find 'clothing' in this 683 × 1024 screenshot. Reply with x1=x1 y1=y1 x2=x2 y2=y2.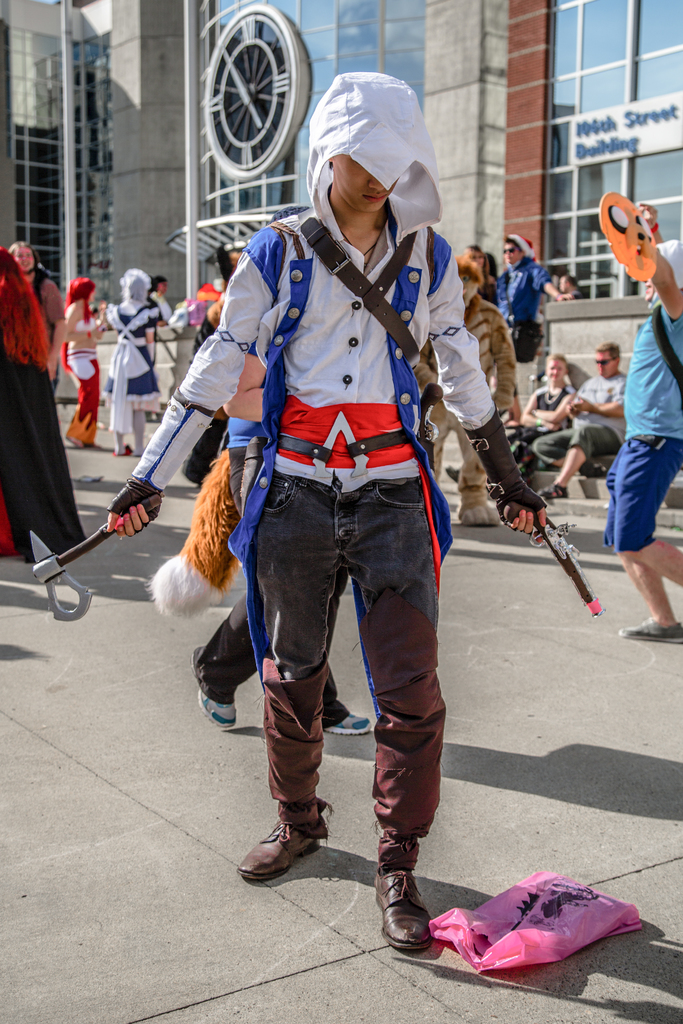
x1=520 y1=379 x2=574 y2=435.
